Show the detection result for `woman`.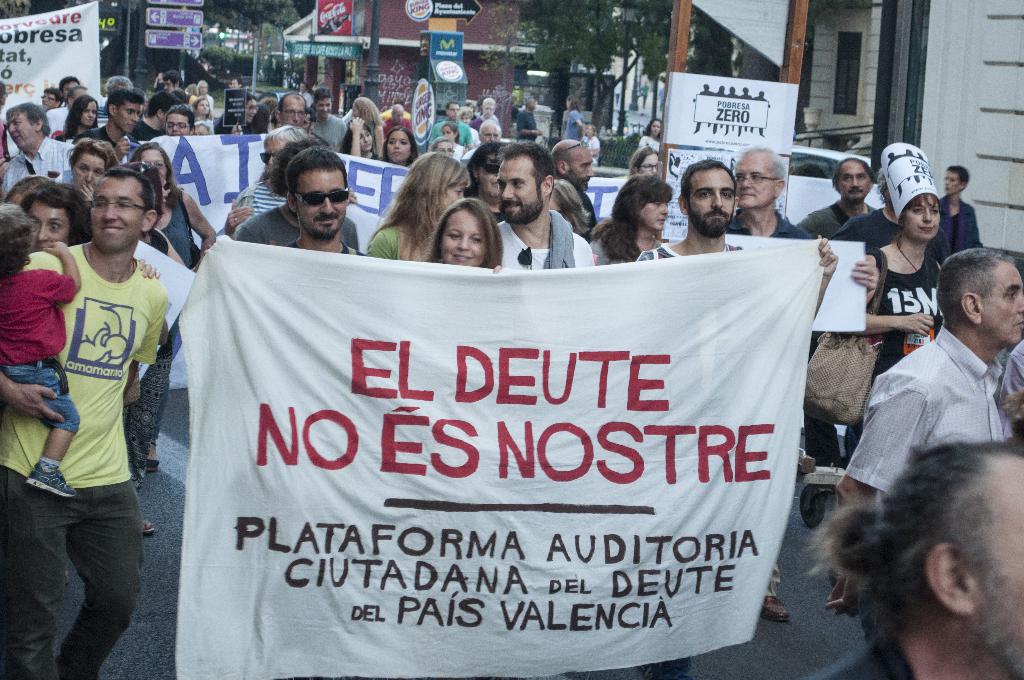
select_region(417, 197, 508, 271).
